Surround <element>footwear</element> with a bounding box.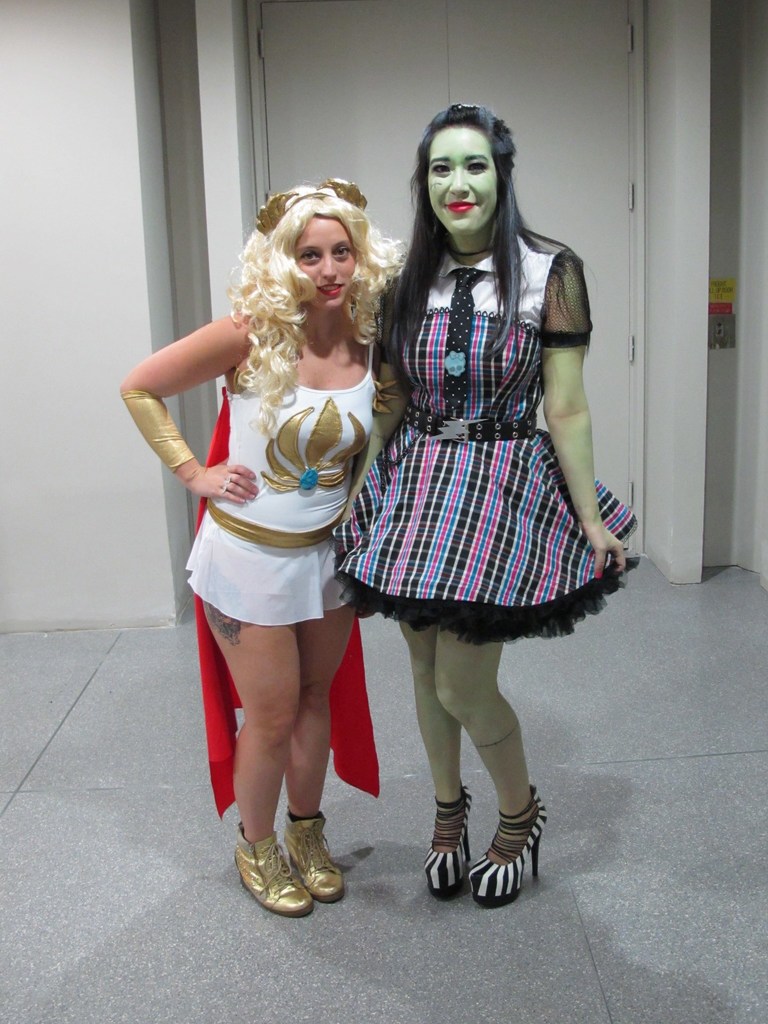
<bbox>463, 783, 547, 908</bbox>.
